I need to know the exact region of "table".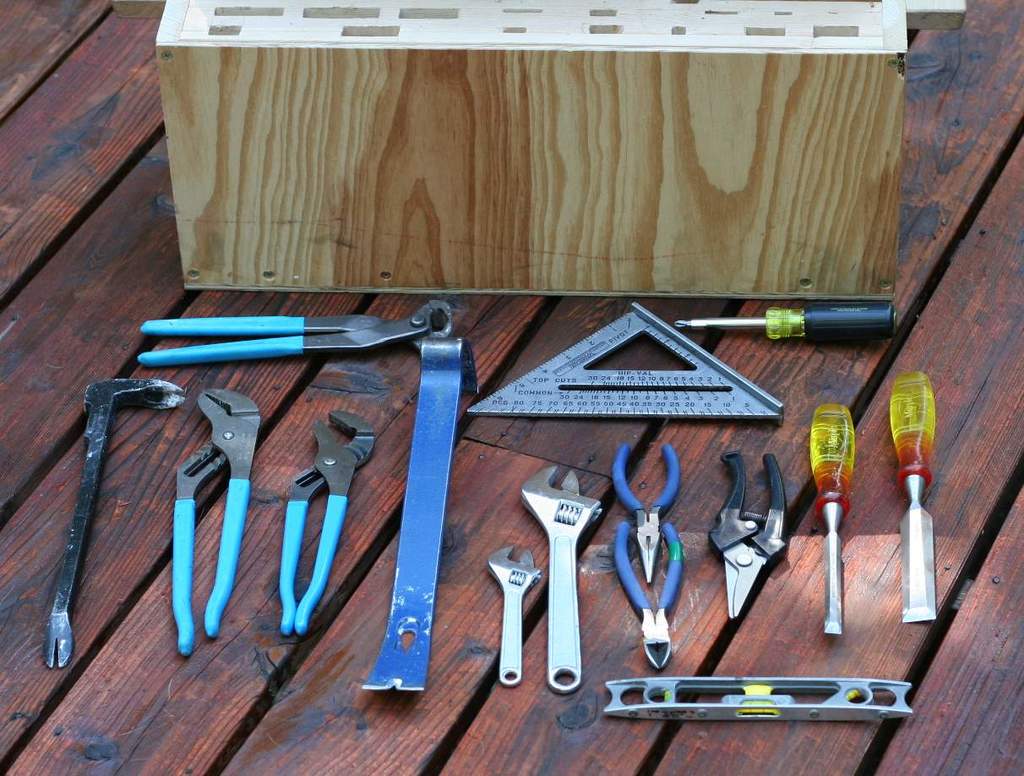
Region: <box>0,0,1023,775</box>.
